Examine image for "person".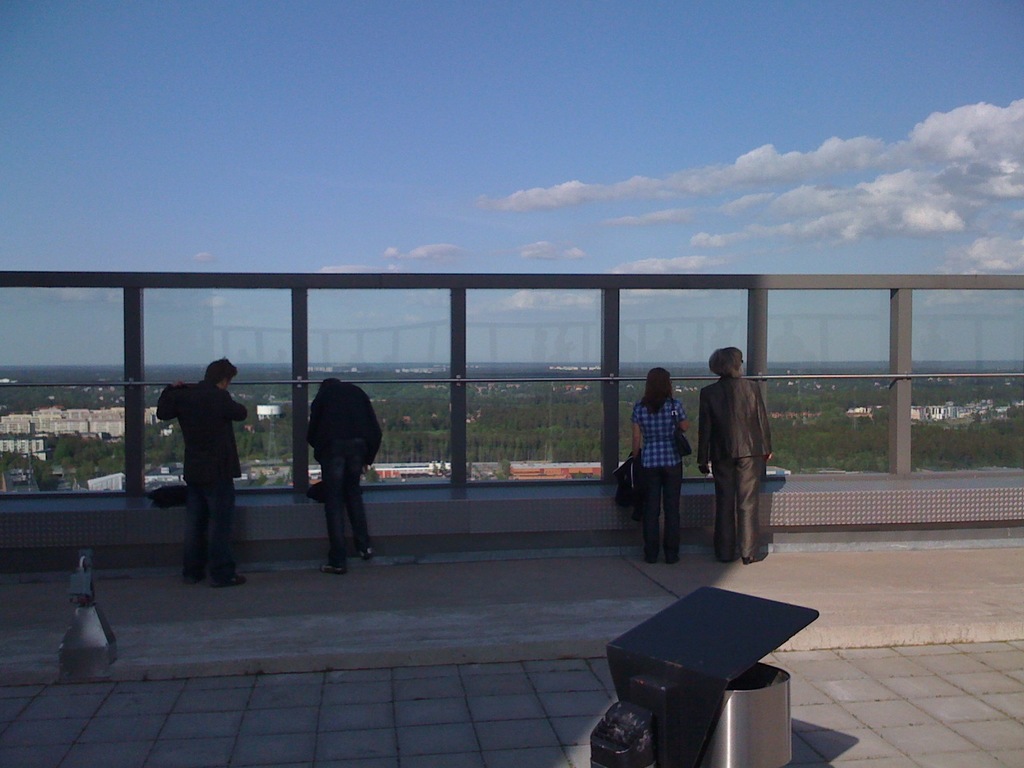
Examination result: region(157, 355, 237, 596).
